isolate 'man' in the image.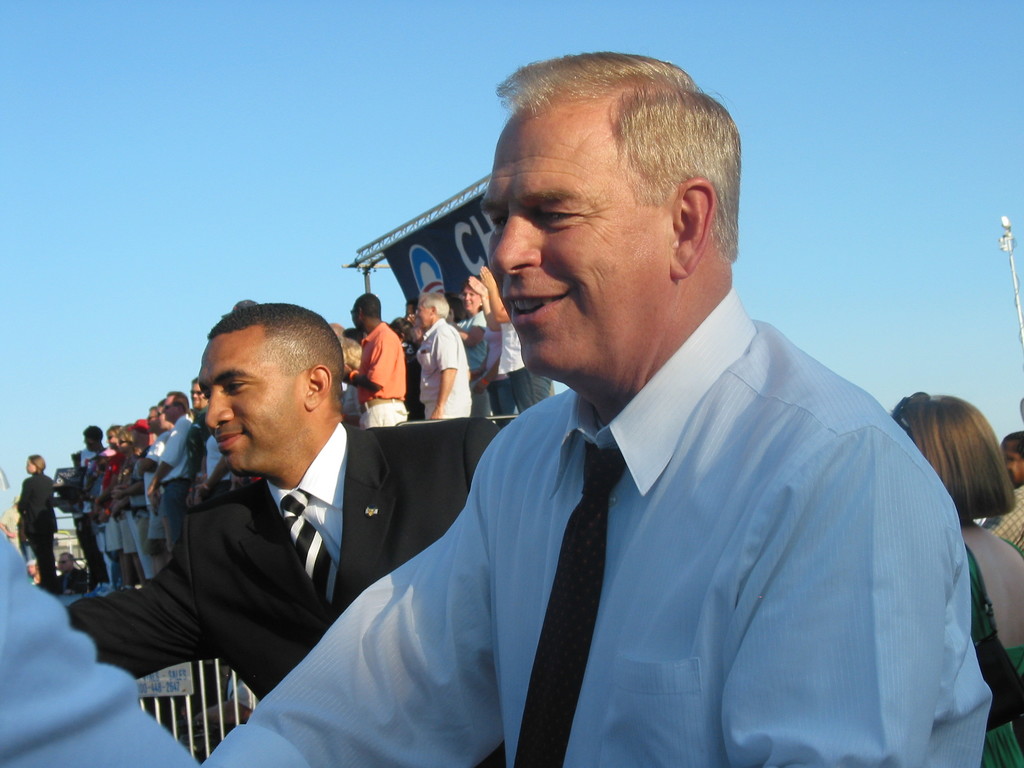
Isolated region: 136,405,173,516.
